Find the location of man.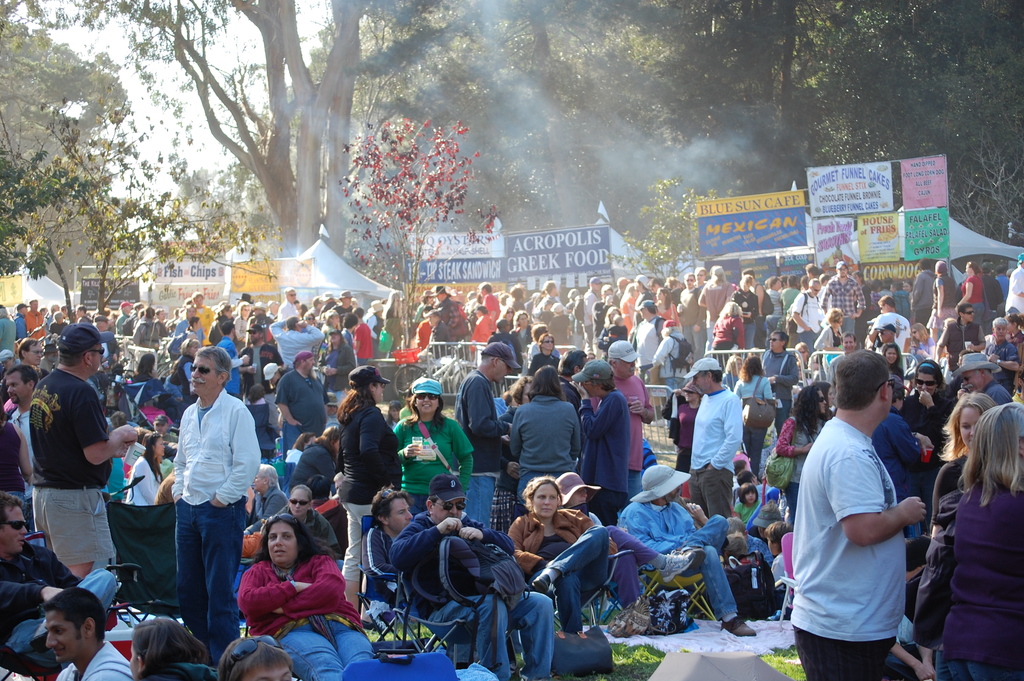
Location: Rect(146, 355, 251, 640).
